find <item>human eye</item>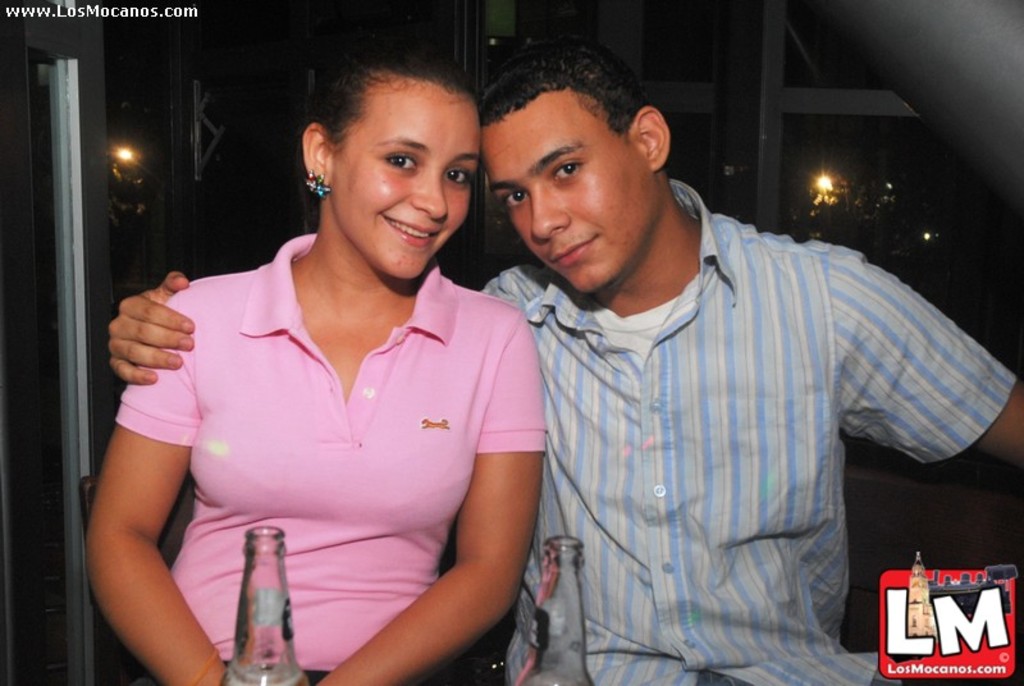
bbox(443, 161, 471, 188)
